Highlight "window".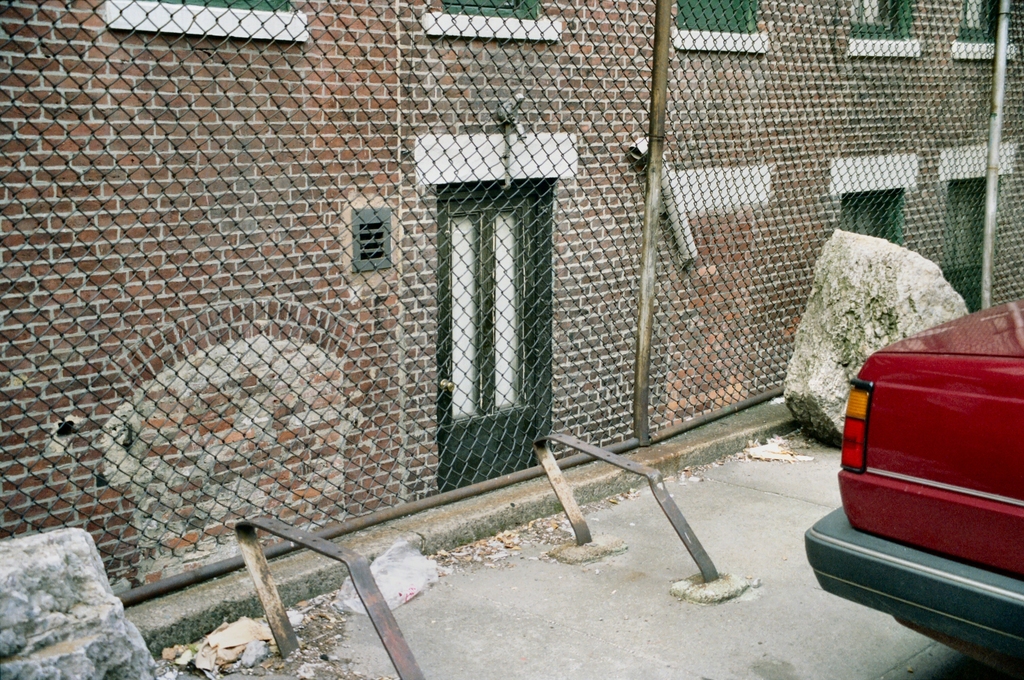
Highlighted region: region(422, 0, 561, 44).
